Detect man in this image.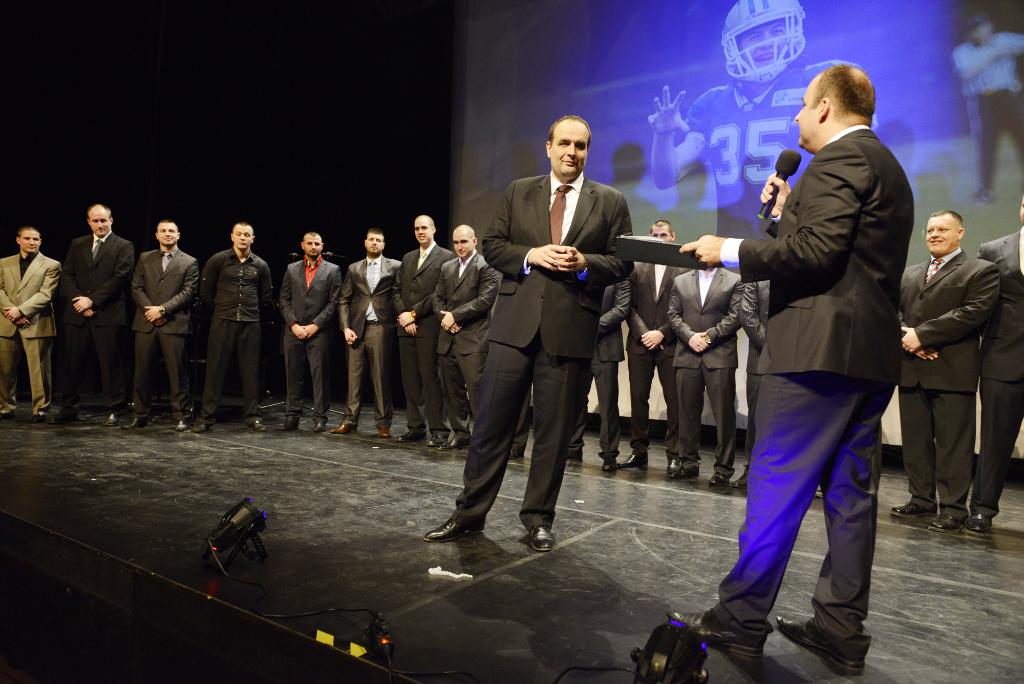
Detection: [893, 213, 1003, 535].
